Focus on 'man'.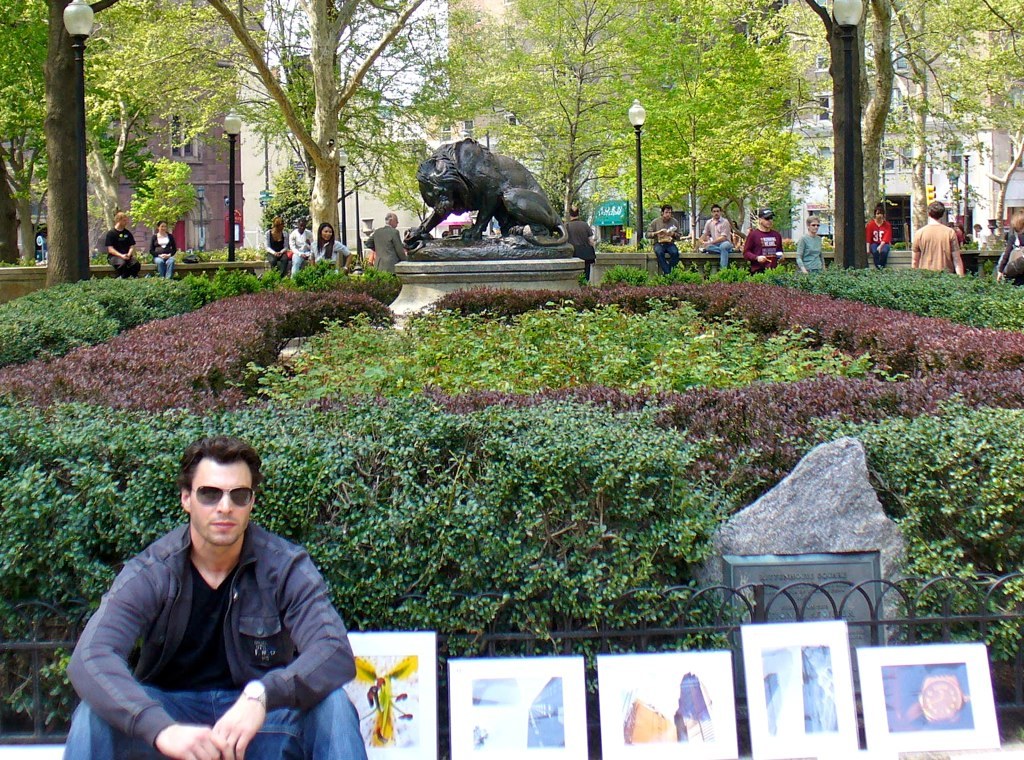
Focused at <region>106, 215, 139, 281</region>.
